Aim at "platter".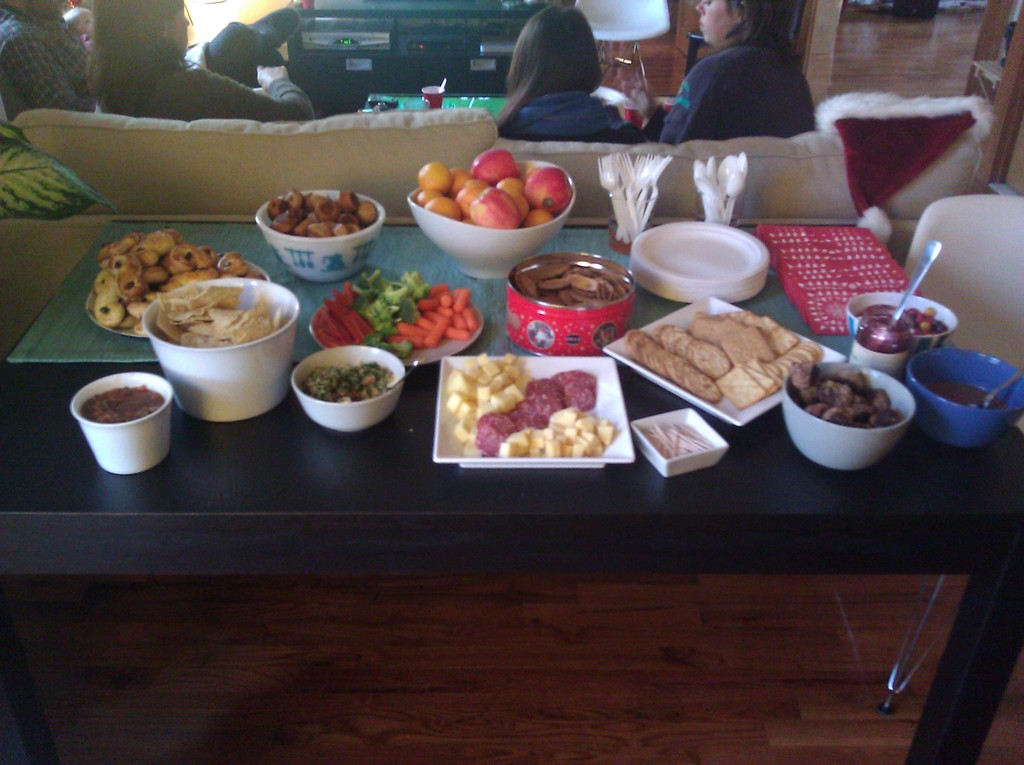
Aimed at <bbox>311, 287, 482, 367</bbox>.
